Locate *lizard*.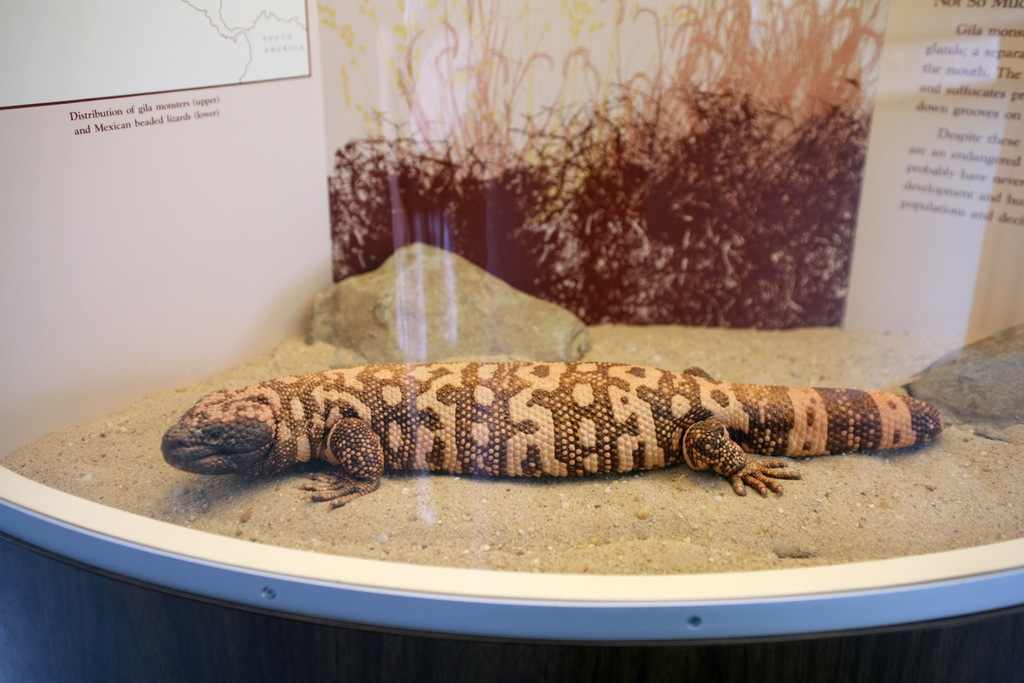
Bounding box: 145,344,961,534.
